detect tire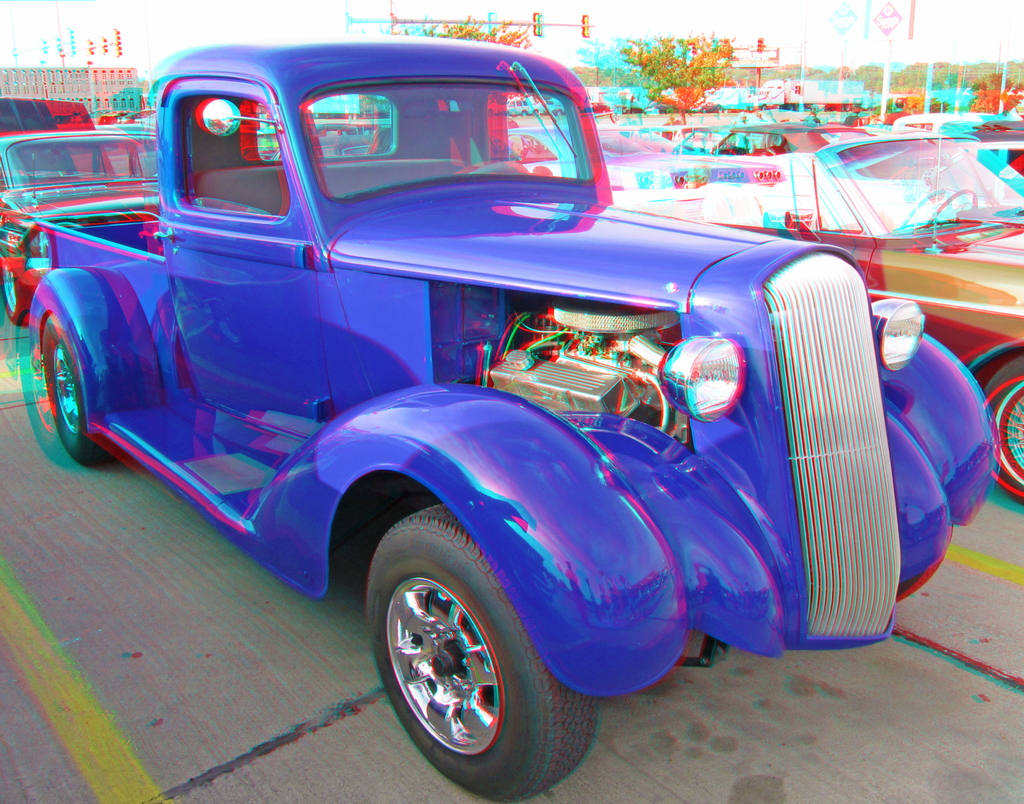
<region>47, 312, 127, 460</region>
